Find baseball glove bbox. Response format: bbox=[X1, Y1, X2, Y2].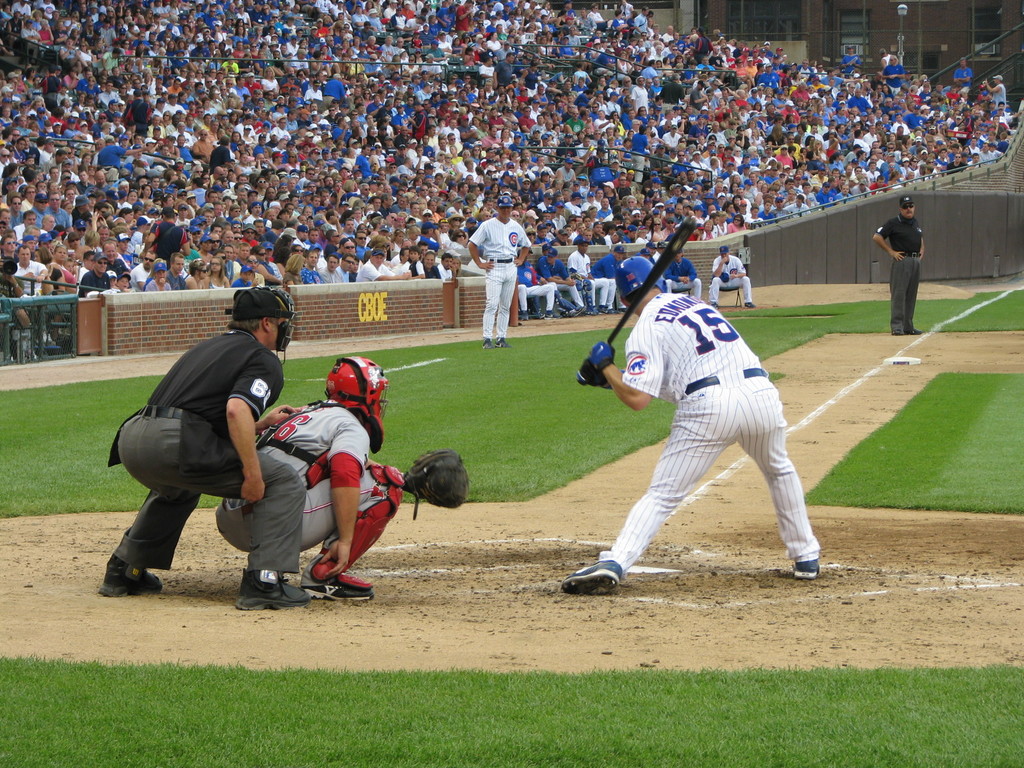
bbox=[401, 455, 472, 520].
